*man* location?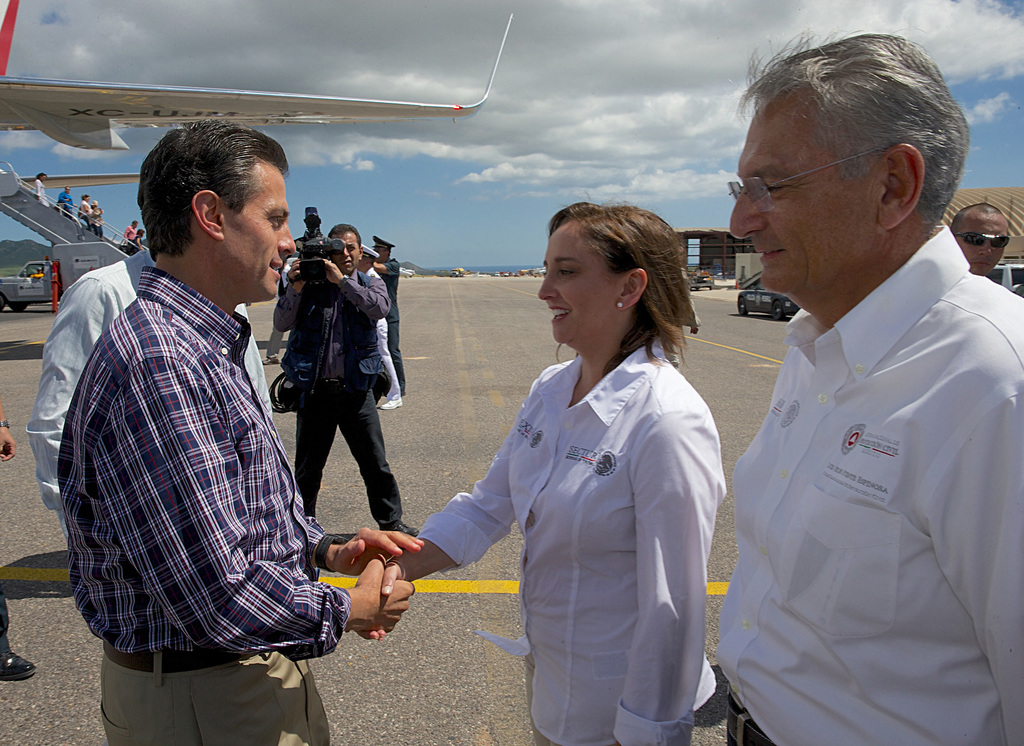
rect(945, 201, 1015, 281)
